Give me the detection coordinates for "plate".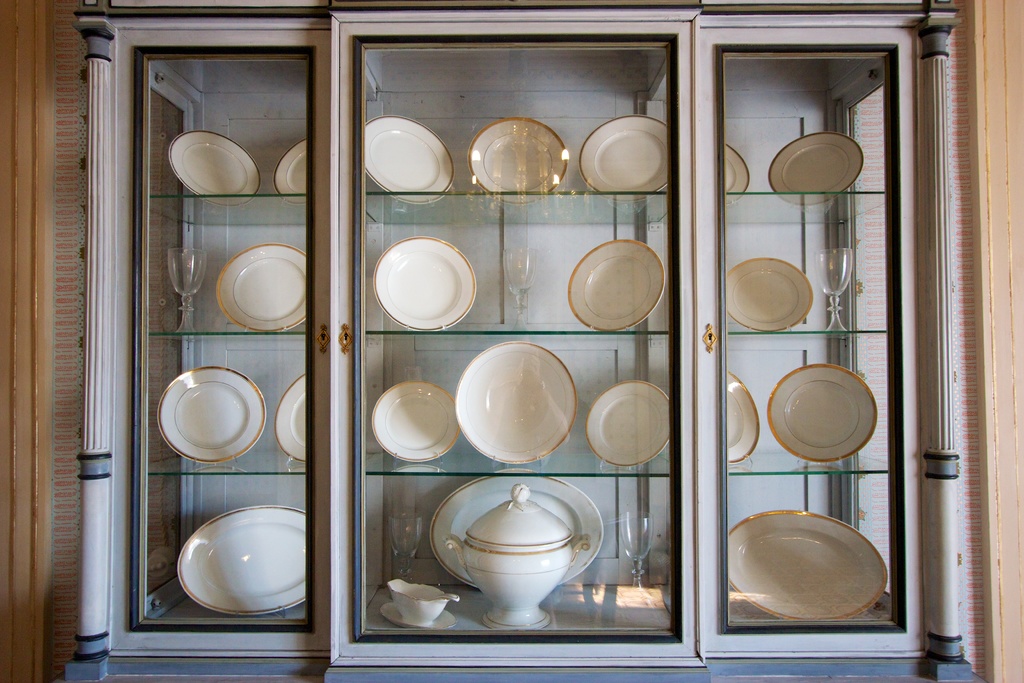
bbox=[273, 374, 306, 463].
